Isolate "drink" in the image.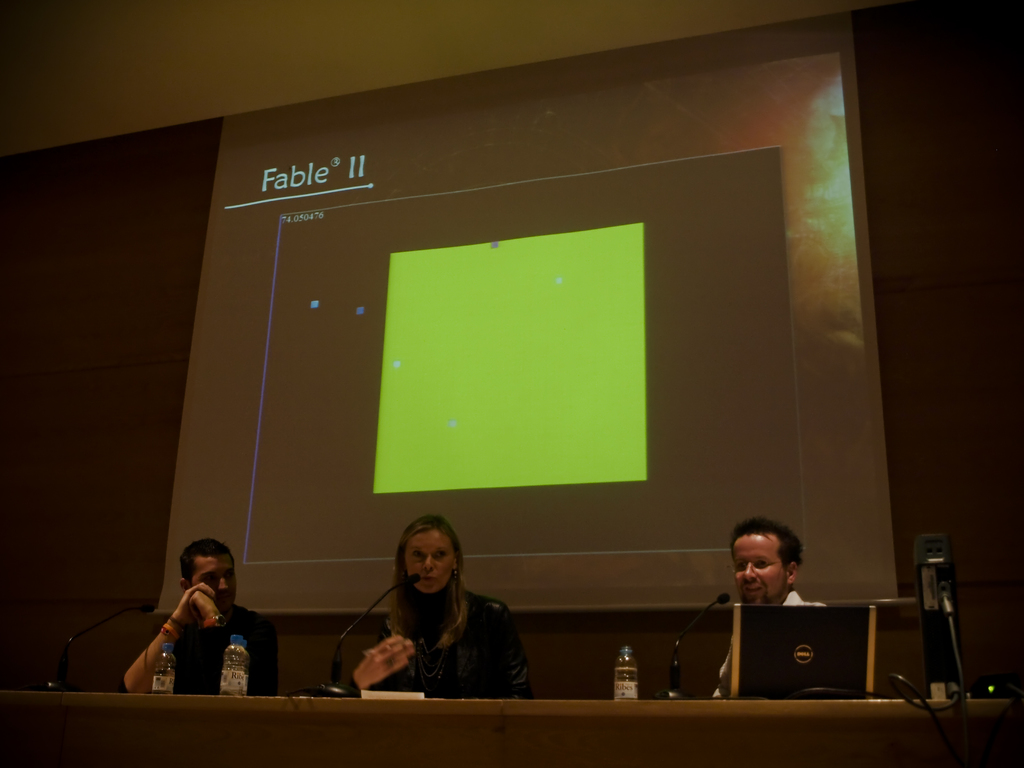
Isolated region: region(612, 646, 637, 701).
